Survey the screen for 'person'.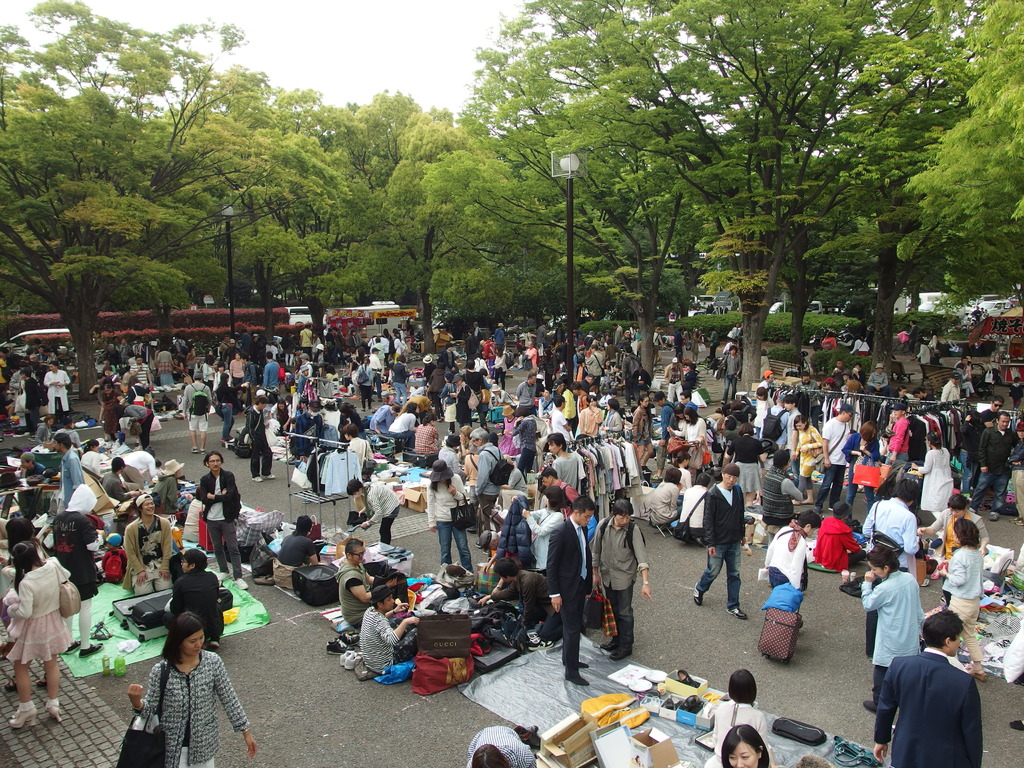
Survey found: 120,495,171,597.
